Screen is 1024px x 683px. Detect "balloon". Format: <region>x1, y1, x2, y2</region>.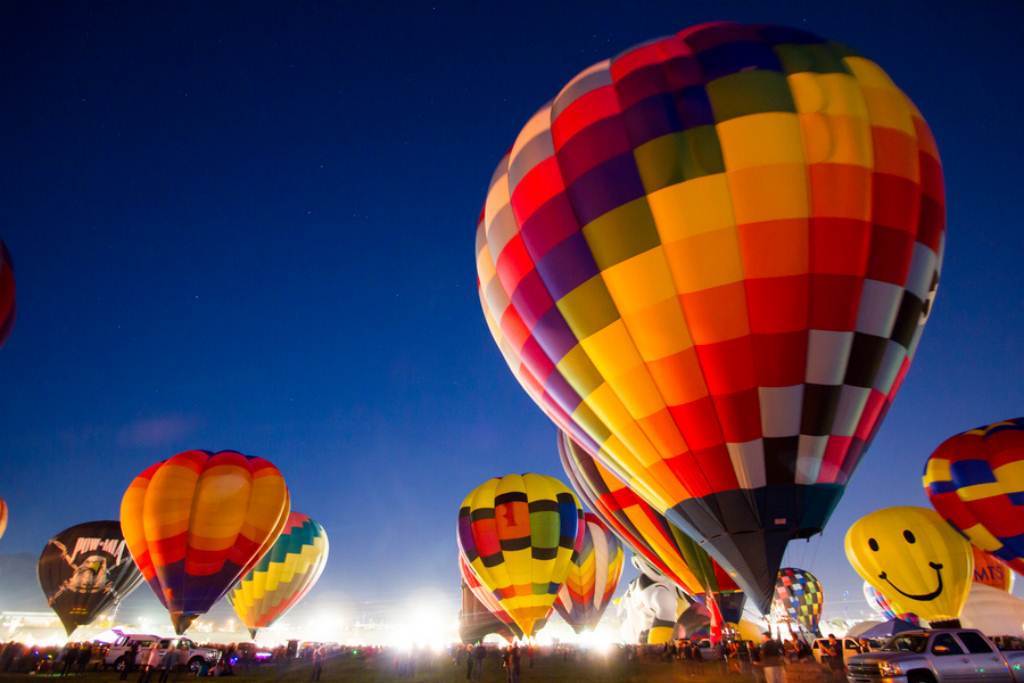
<region>476, 21, 954, 611</region>.
